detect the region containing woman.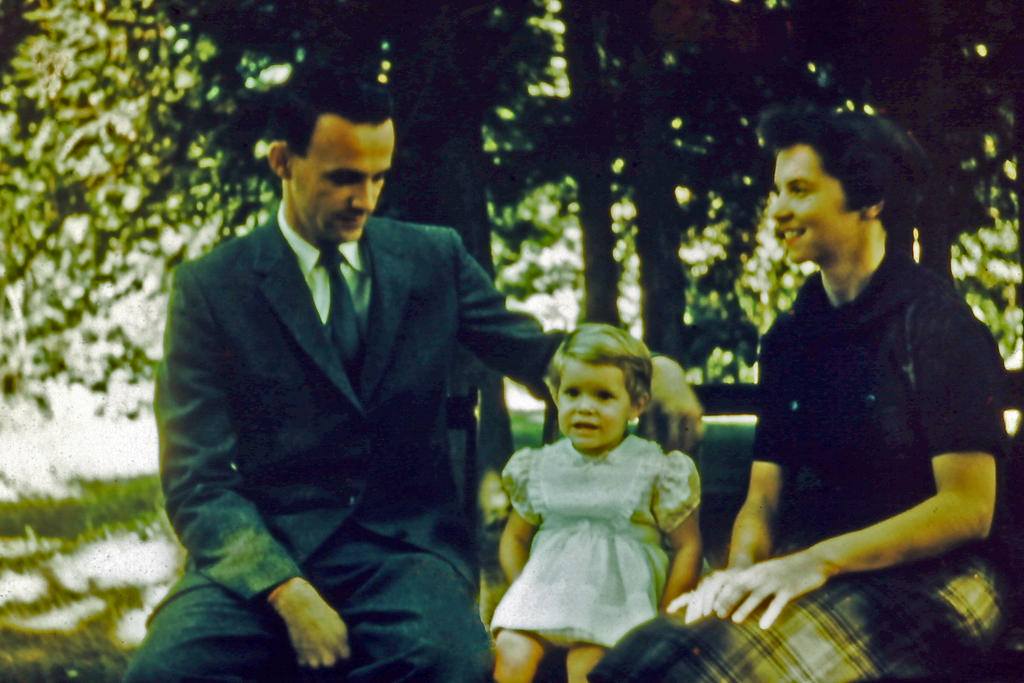
<box>690,142,1009,659</box>.
